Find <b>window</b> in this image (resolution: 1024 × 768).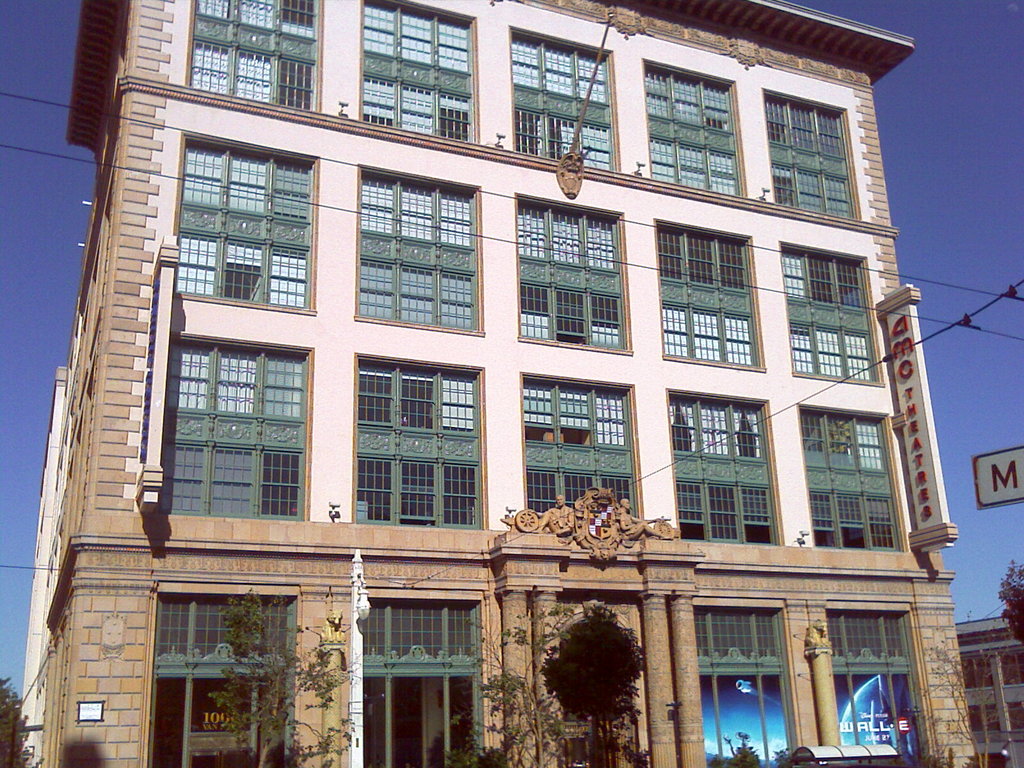
186/0/323/113.
